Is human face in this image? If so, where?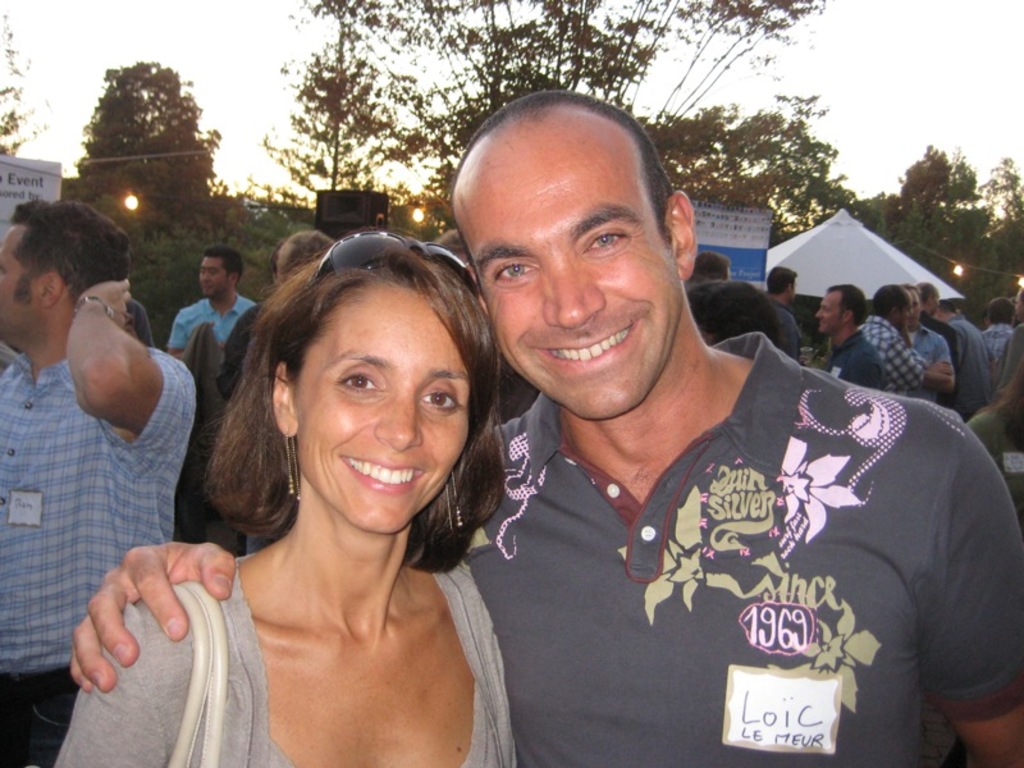
Yes, at pyautogui.locateOnScreen(454, 155, 686, 417).
